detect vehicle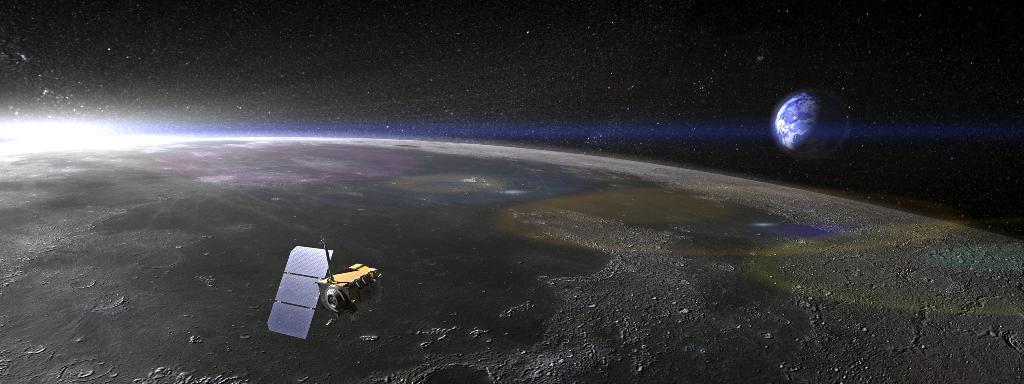
bbox(317, 230, 391, 331)
